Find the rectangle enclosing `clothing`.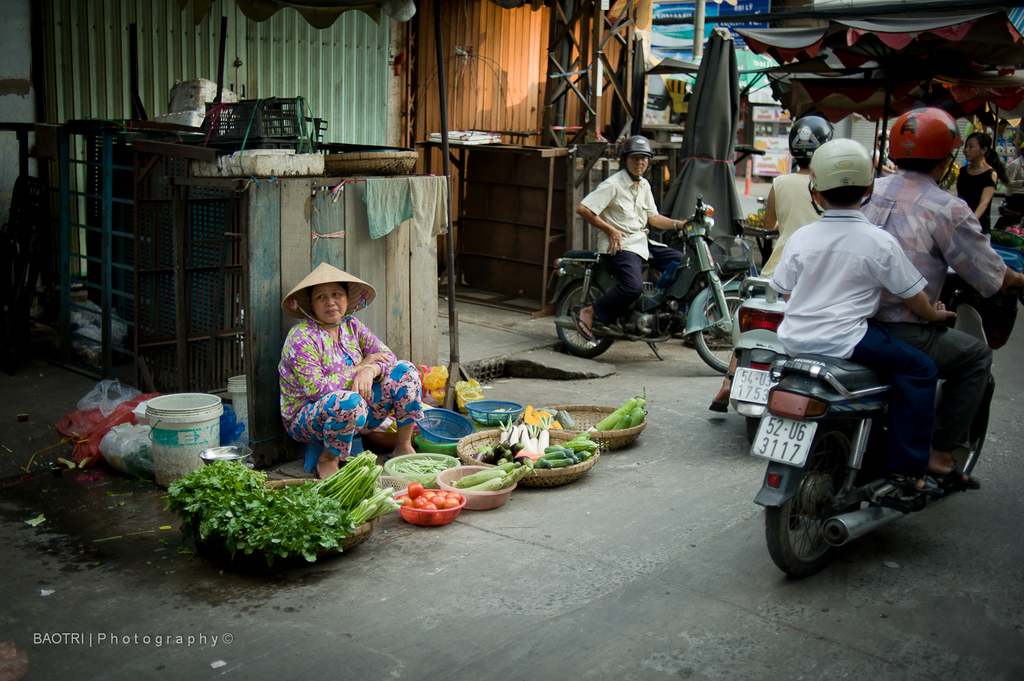
765,216,930,368.
